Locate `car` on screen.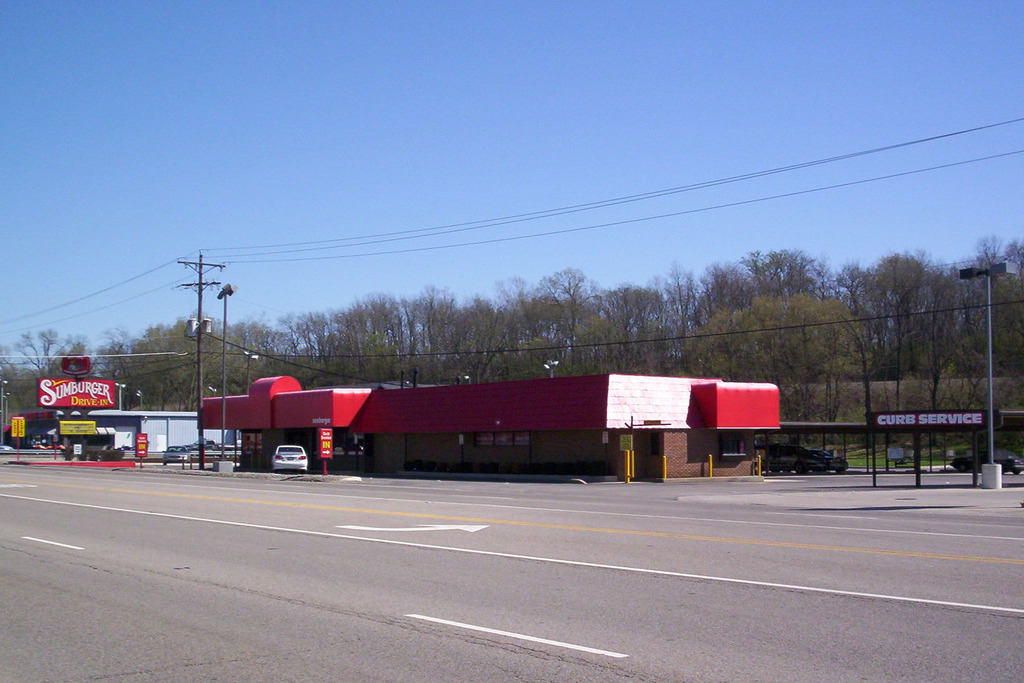
On screen at [274,443,310,473].
